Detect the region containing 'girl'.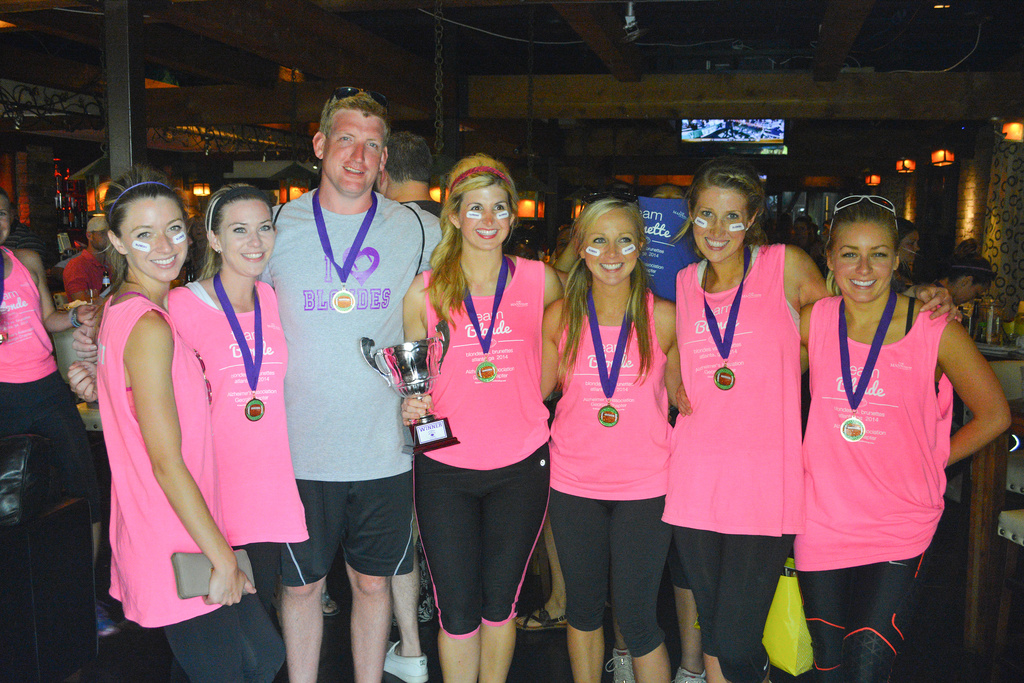
{"left": 537, "top": 195, "right": 684, "bottom": 682}.
